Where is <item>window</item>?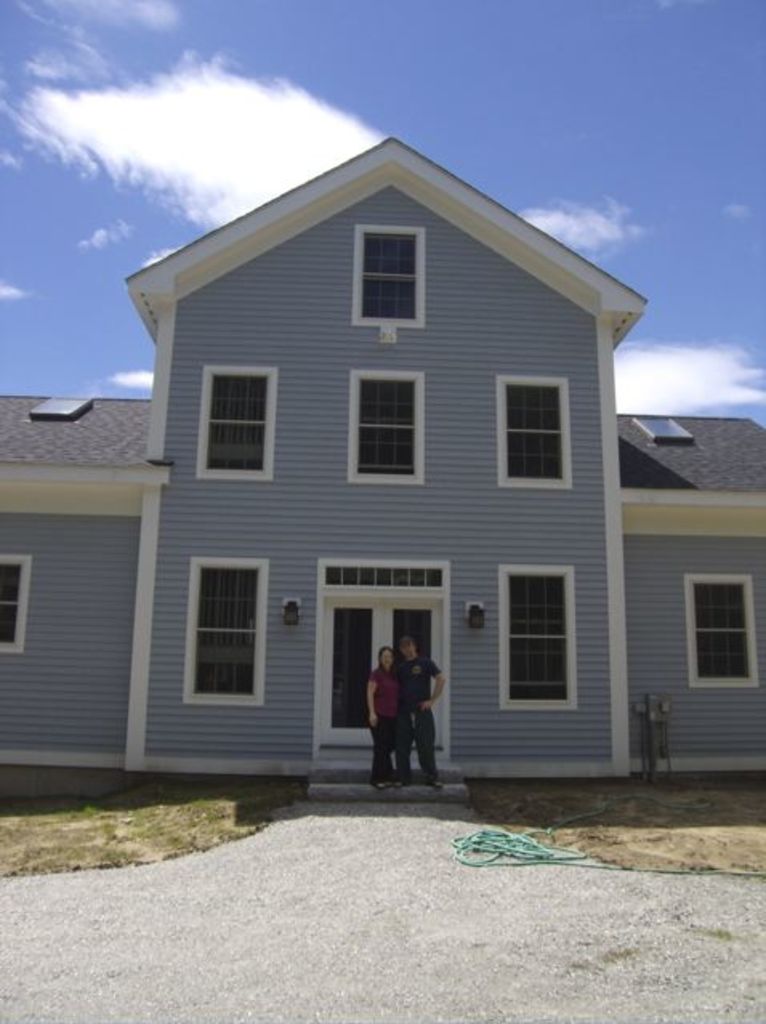
locate(196, 365, 271, 479).
